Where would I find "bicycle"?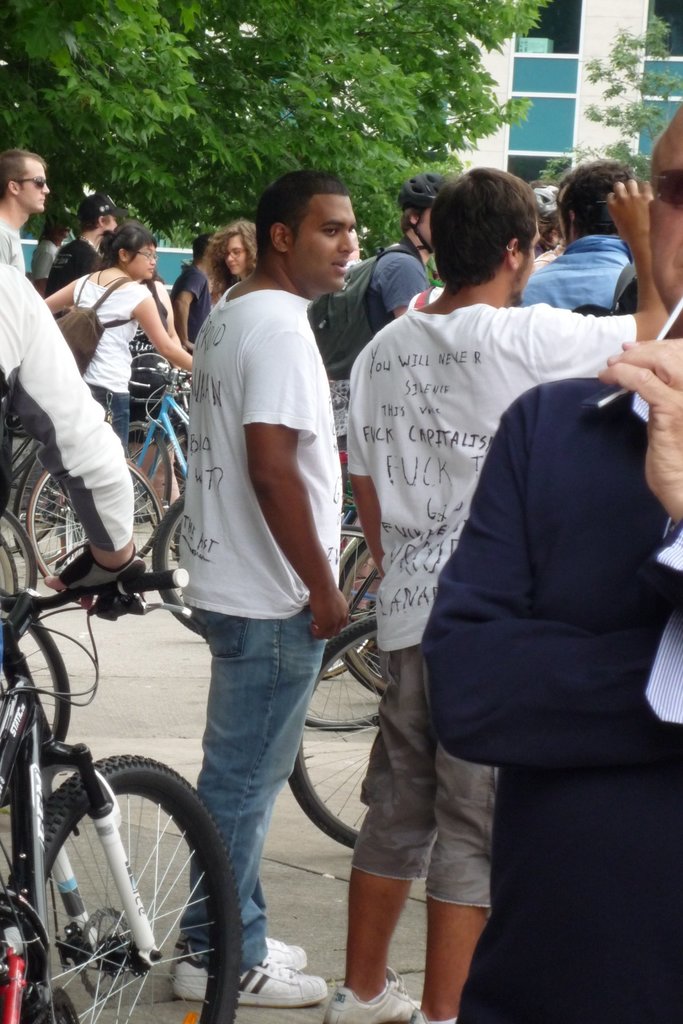
At 19:371:193:617.
